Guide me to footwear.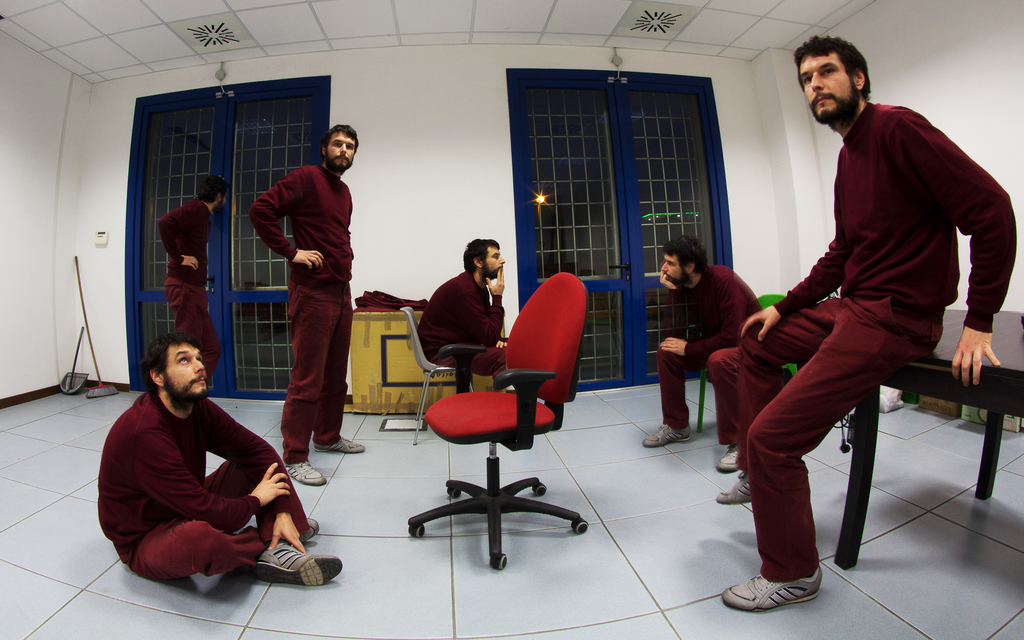
Guidance: <box>312,433,366,454</box>.
